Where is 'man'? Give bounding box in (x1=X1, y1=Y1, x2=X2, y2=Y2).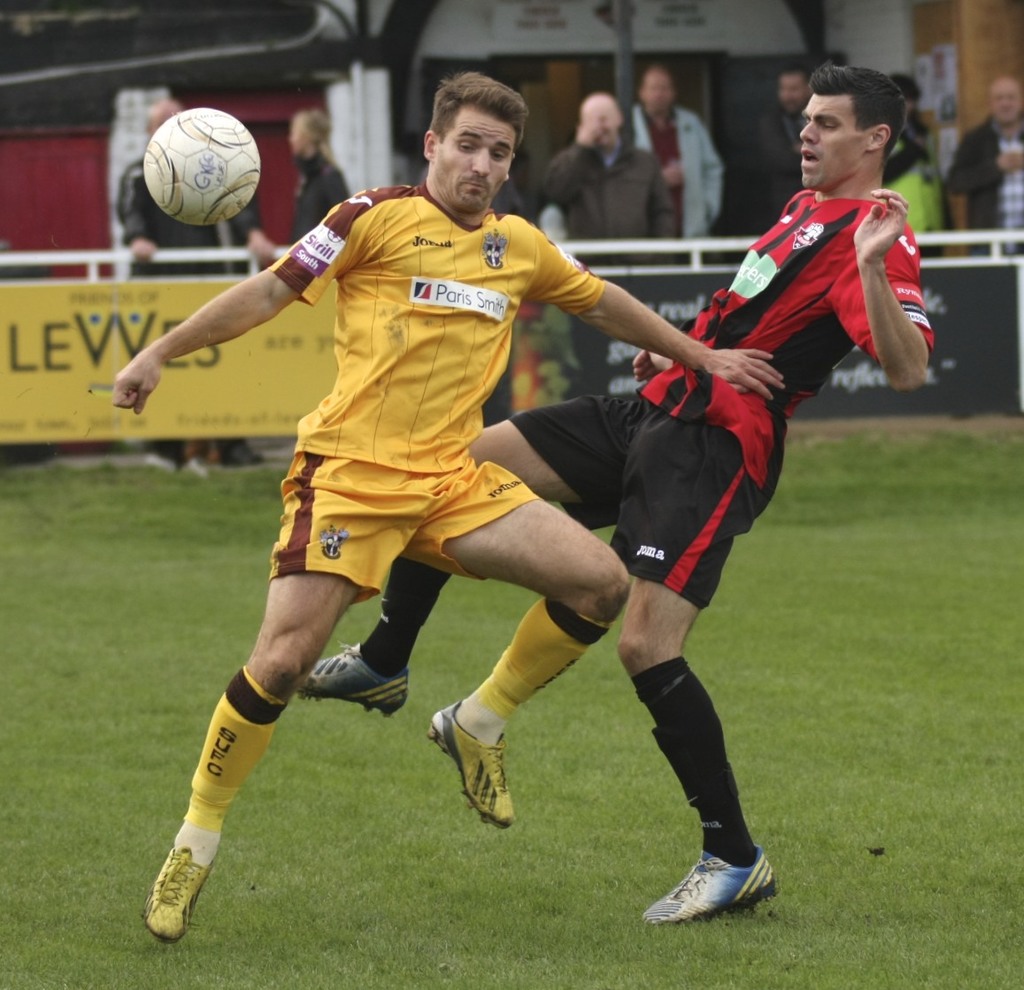
(x1=104, y1=96, x2=275, y2=476).
